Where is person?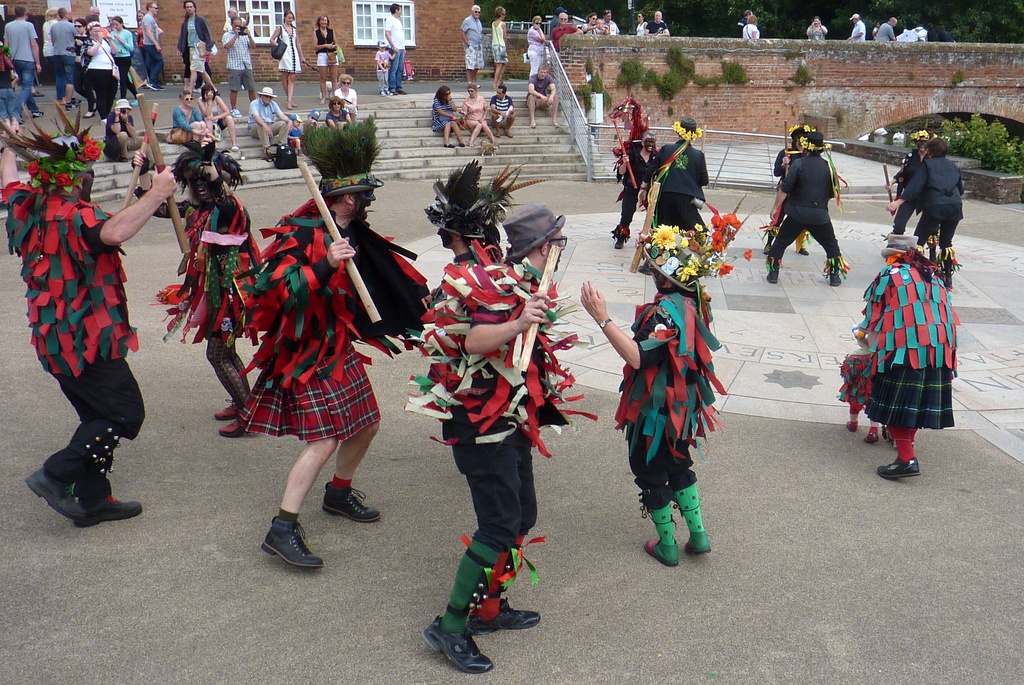
851,232,963,472.
